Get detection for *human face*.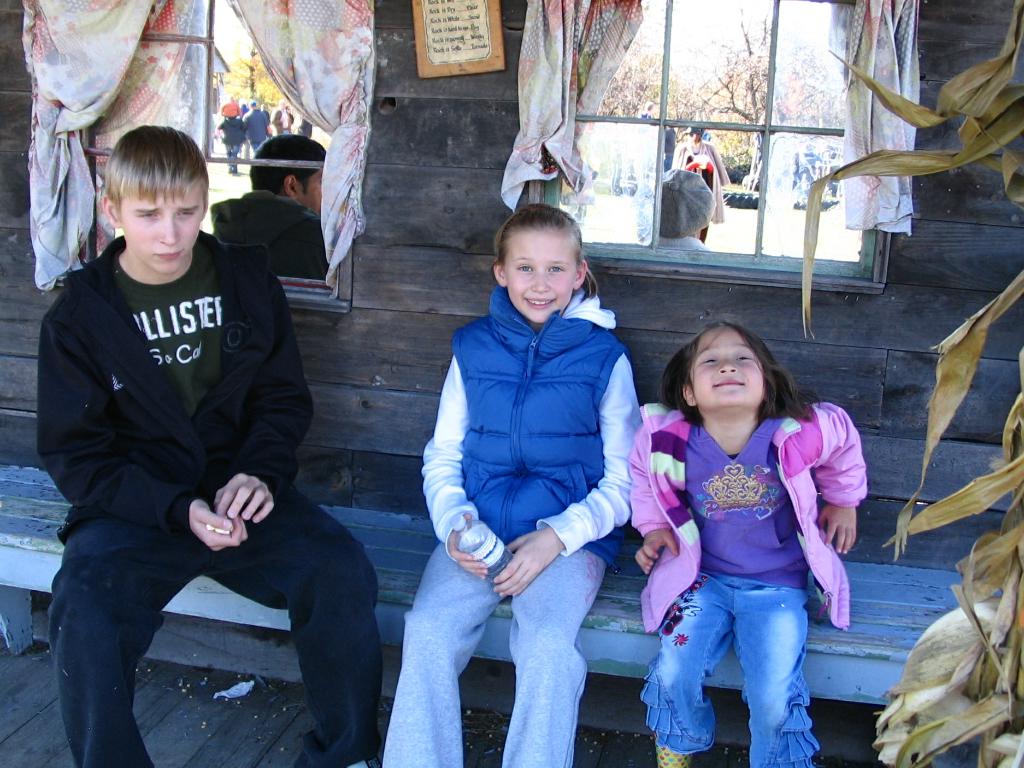
Detection: <box>300,172,318,209</box>.
